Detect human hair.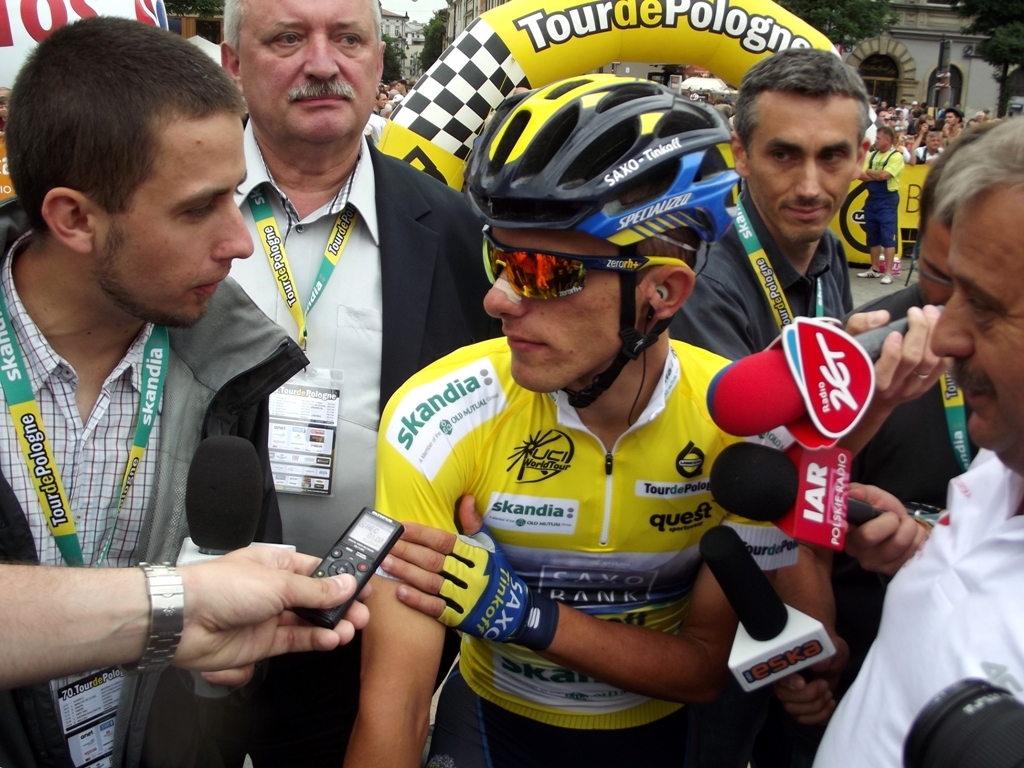
Detected at bbox=(923, 127, 997, 232).
